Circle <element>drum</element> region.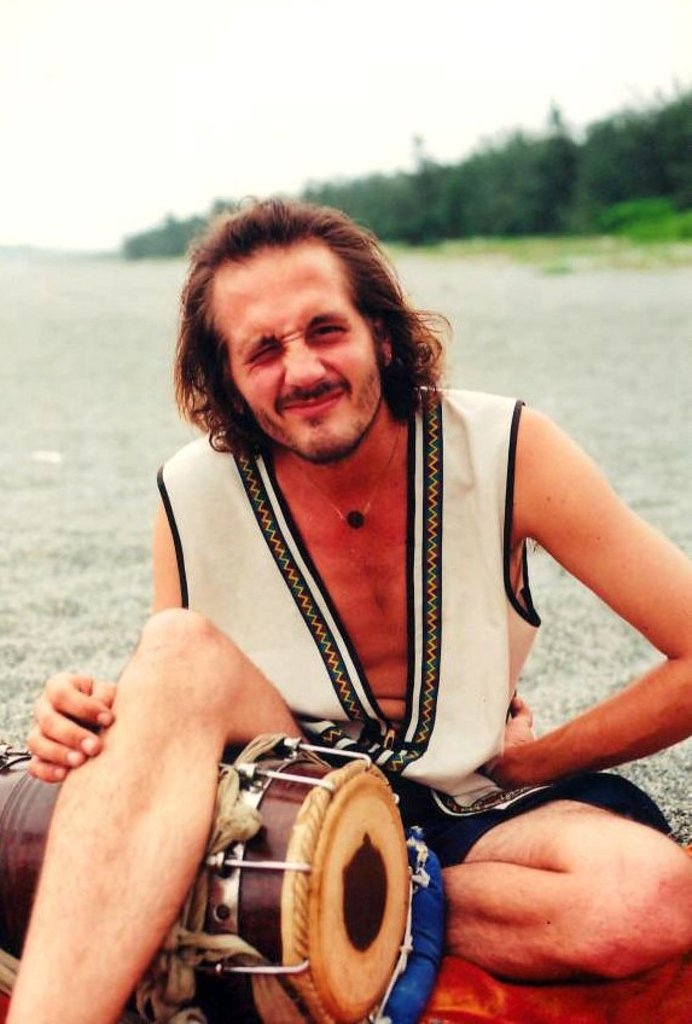
Region: locate(0, 731, 411, 1023).
